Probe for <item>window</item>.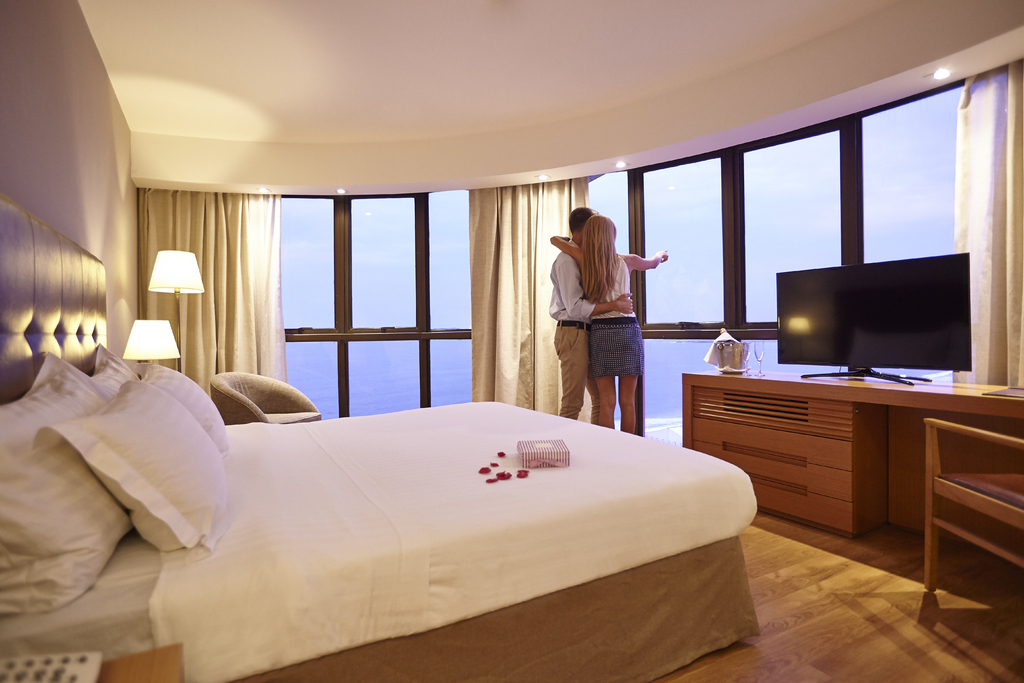
Probe result: (284, 193, 479, 425).
